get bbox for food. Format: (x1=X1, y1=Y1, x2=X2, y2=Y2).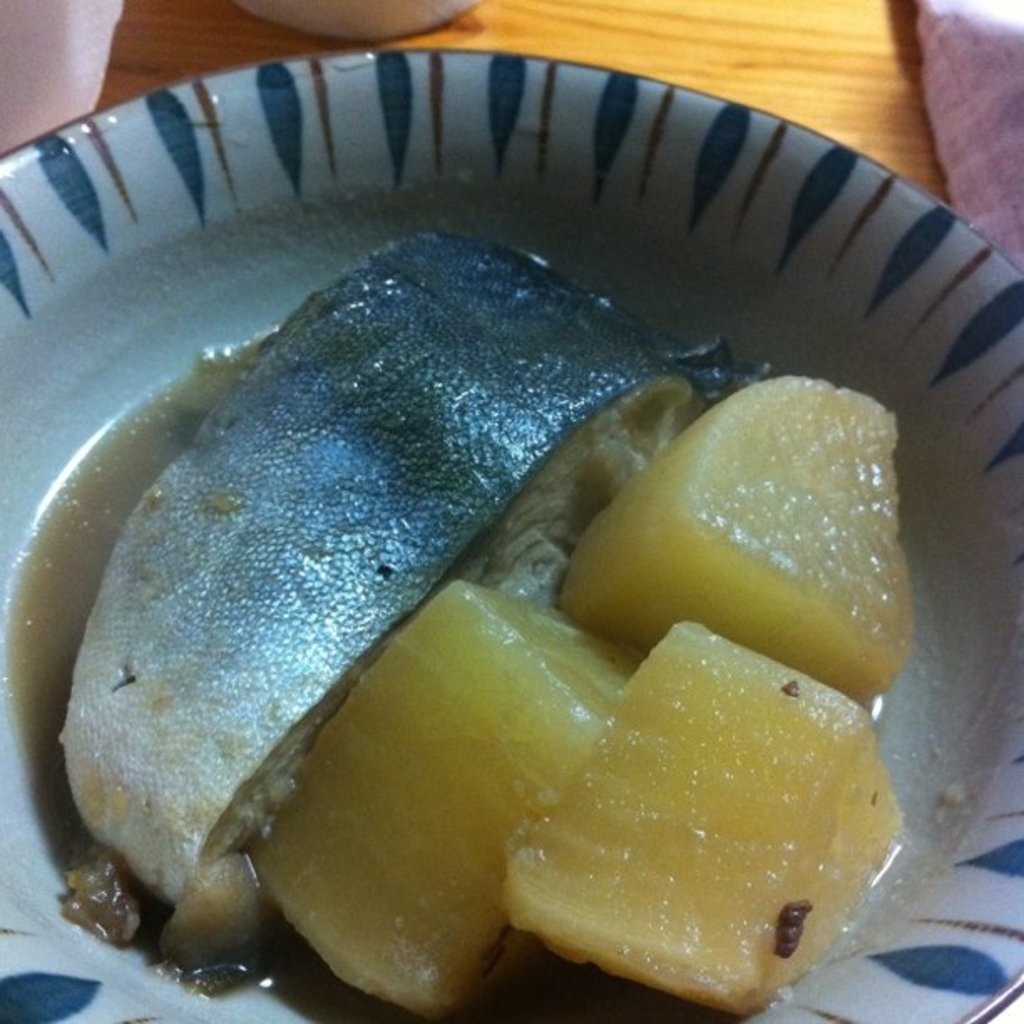
(x1=559, y1=371, x2=905, y2=709).
